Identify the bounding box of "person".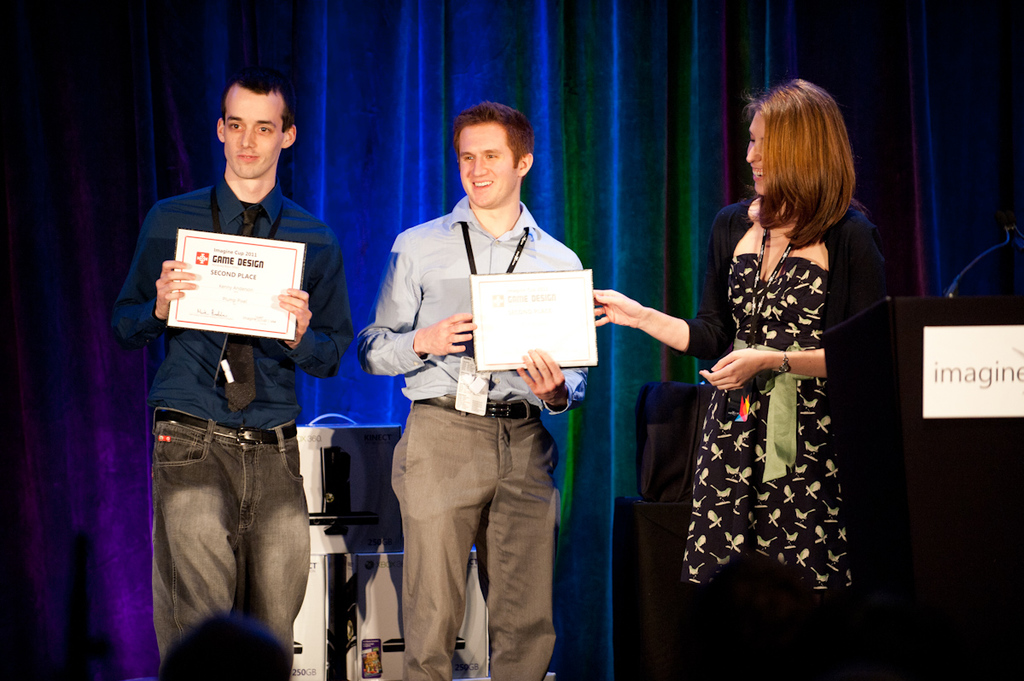
rect(117, 71, 348, 676).
